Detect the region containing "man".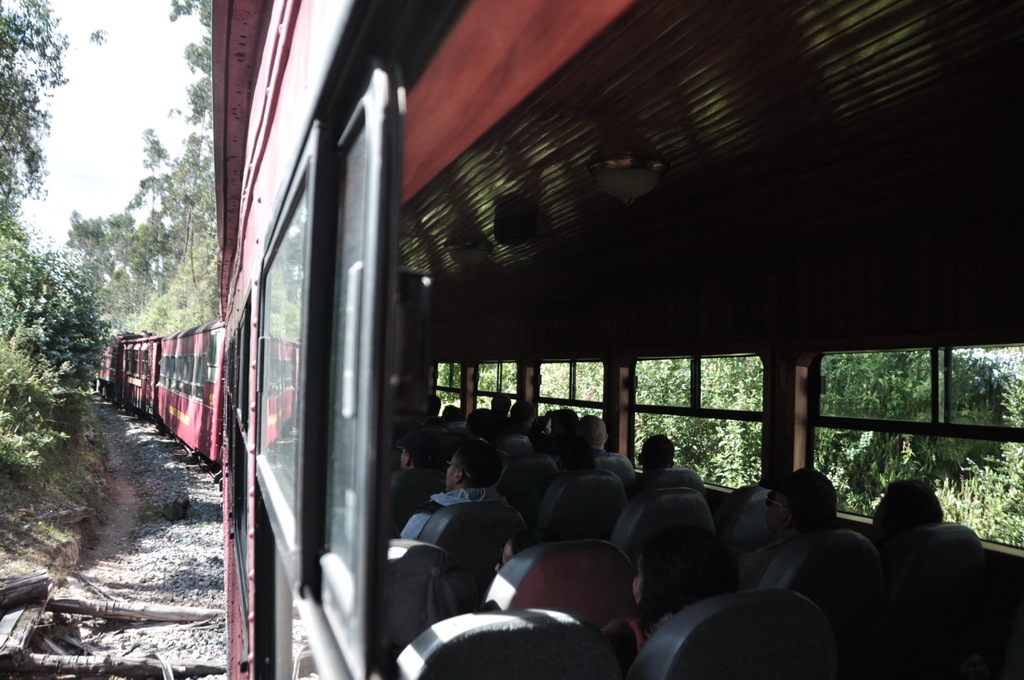
select_region(870, 474, 945, 550).
